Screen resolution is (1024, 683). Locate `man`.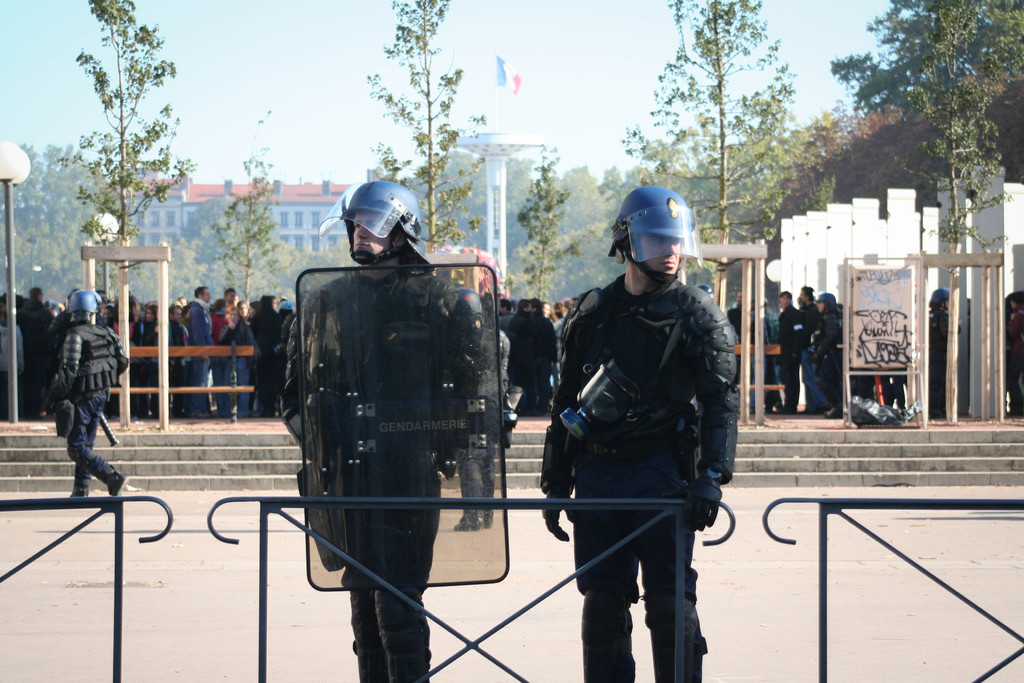
51/289/130/503.
